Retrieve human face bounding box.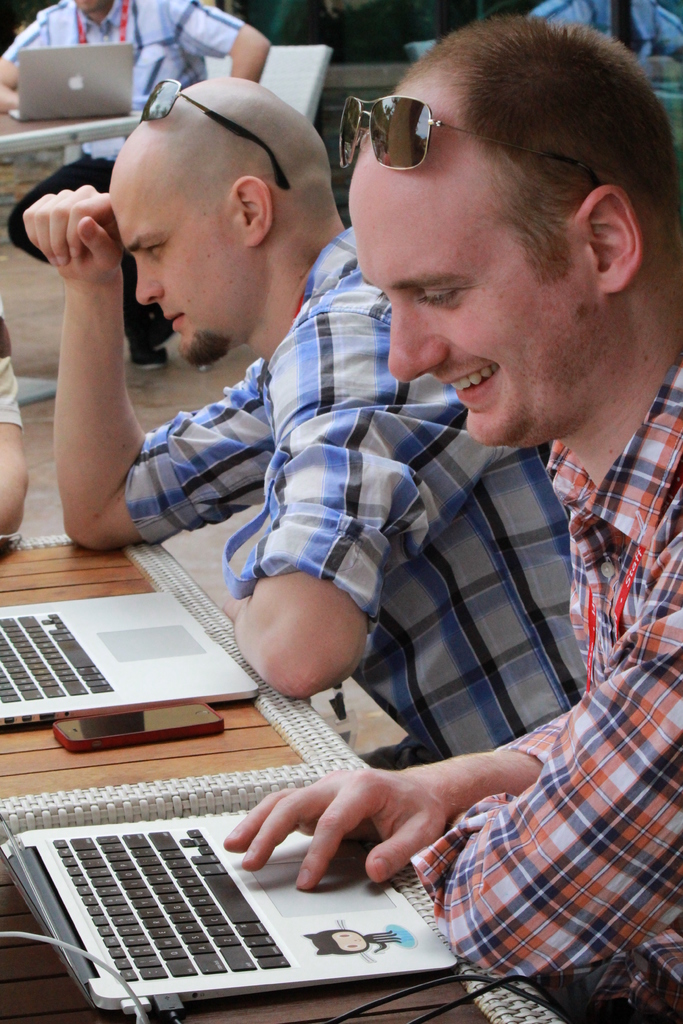
Bounding box: 107 165 263 366.
